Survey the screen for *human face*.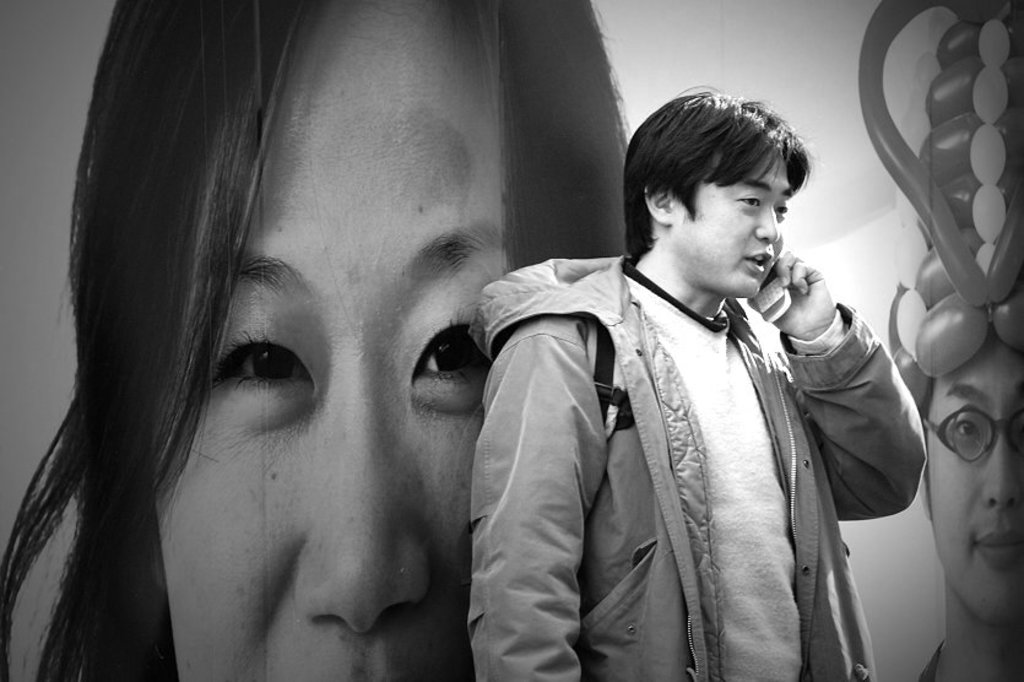
Survey found: {"left": 153, "top": 0, "right": 520, "bottom": 681}.
